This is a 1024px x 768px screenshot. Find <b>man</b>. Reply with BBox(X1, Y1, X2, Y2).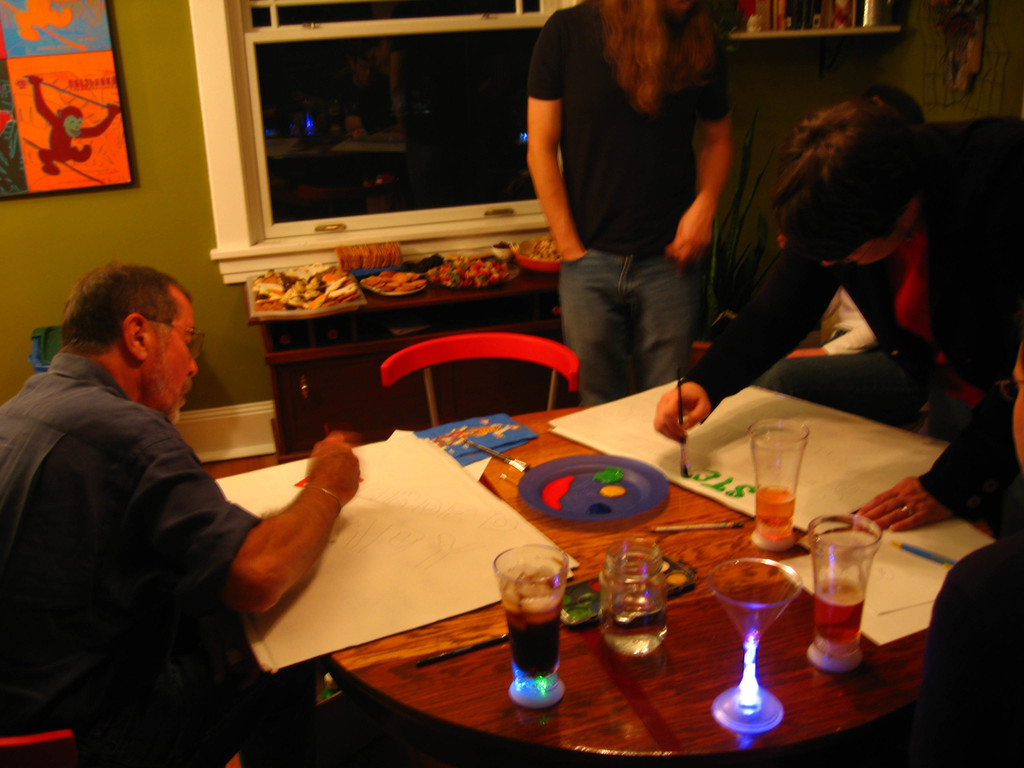
BBox(0, 261, 360, 765).
